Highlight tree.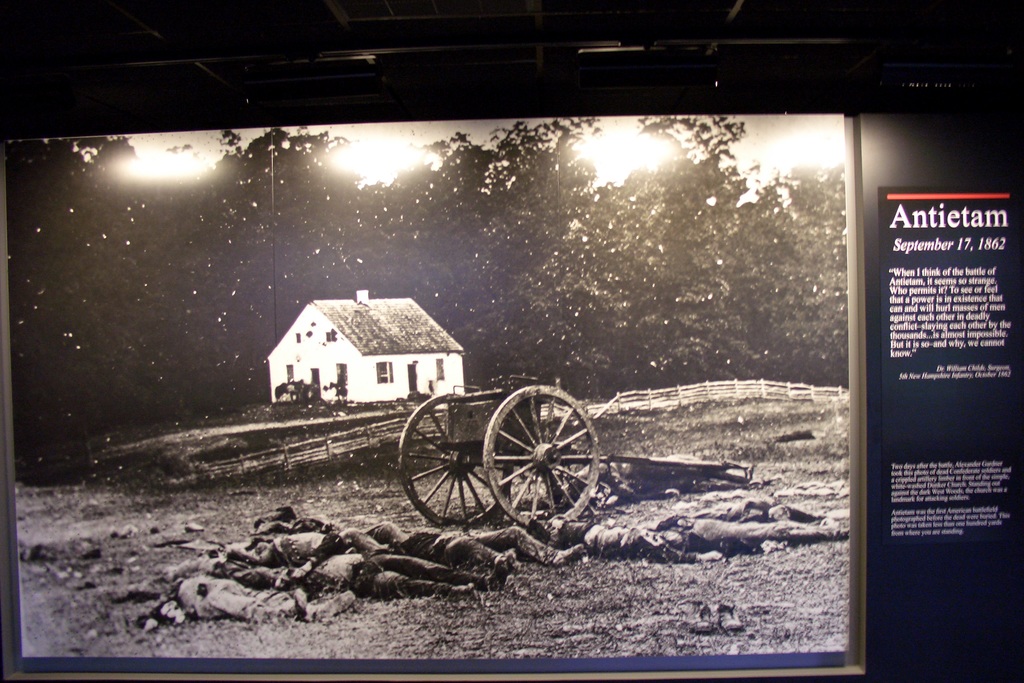
Highlighted region: crop(404, 123, 588, 366).
